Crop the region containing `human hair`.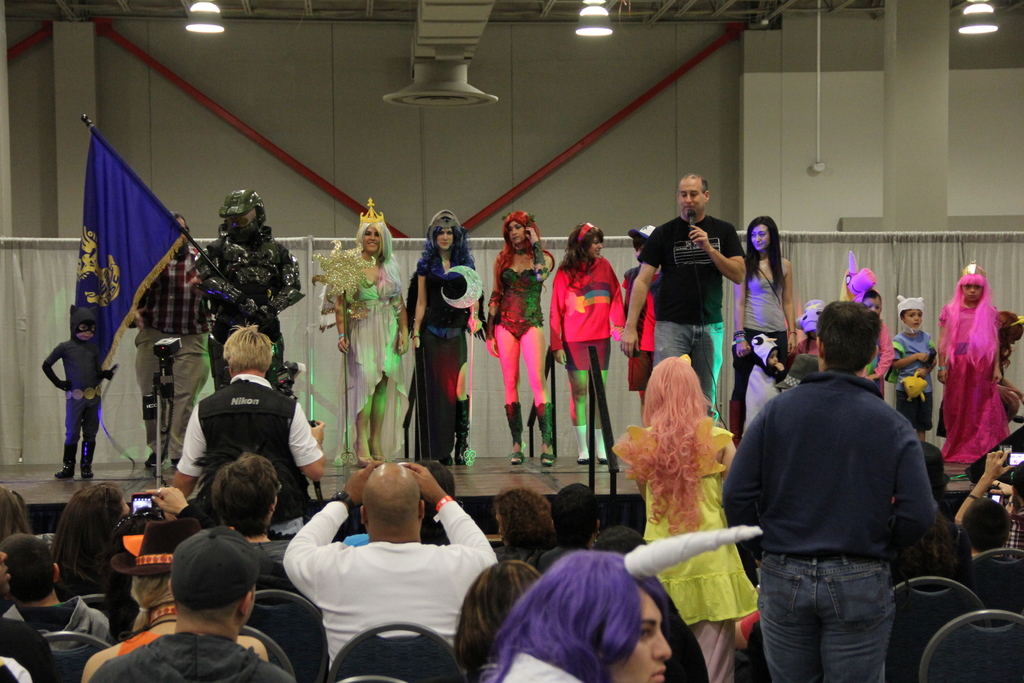
Crop region: bbox=(0, 484, 36, 541).
